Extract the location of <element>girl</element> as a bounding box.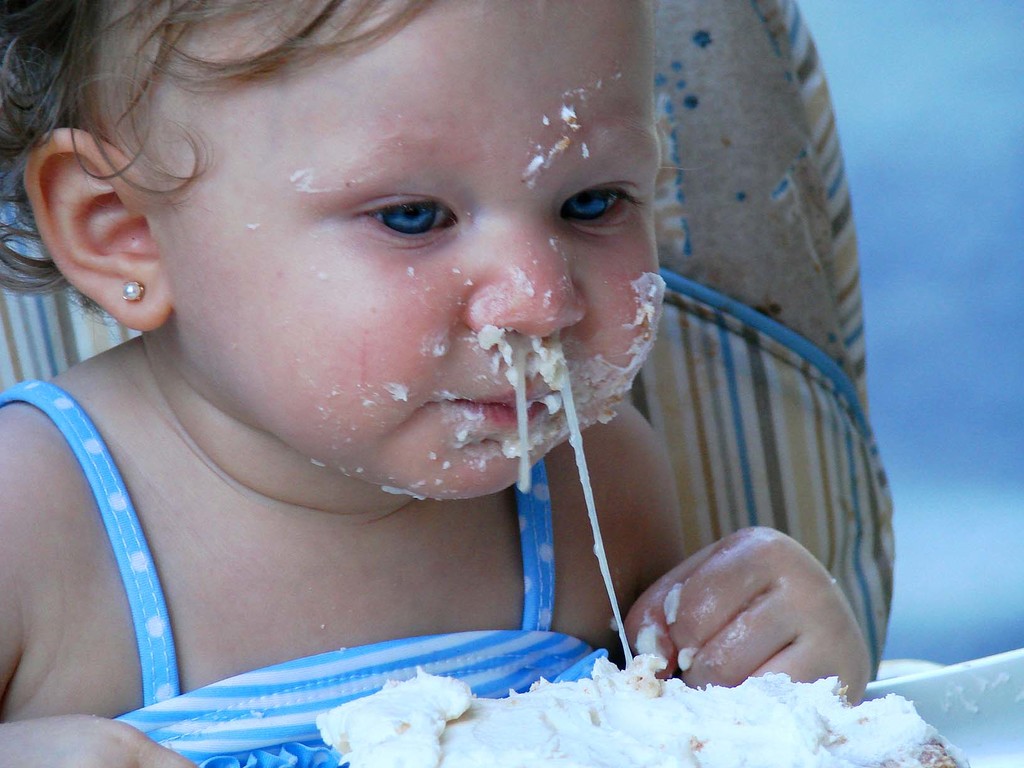
Rect(0, 0, 874, 767).
